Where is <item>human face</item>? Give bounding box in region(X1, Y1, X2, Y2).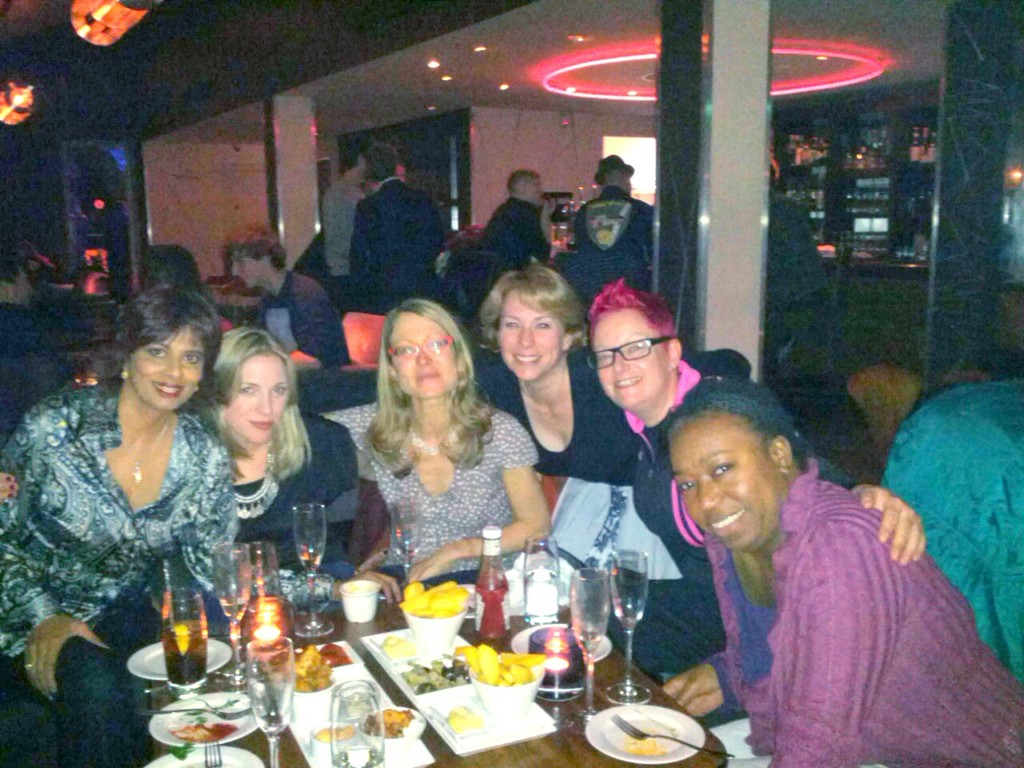
region(128, 326, 206, 410).
